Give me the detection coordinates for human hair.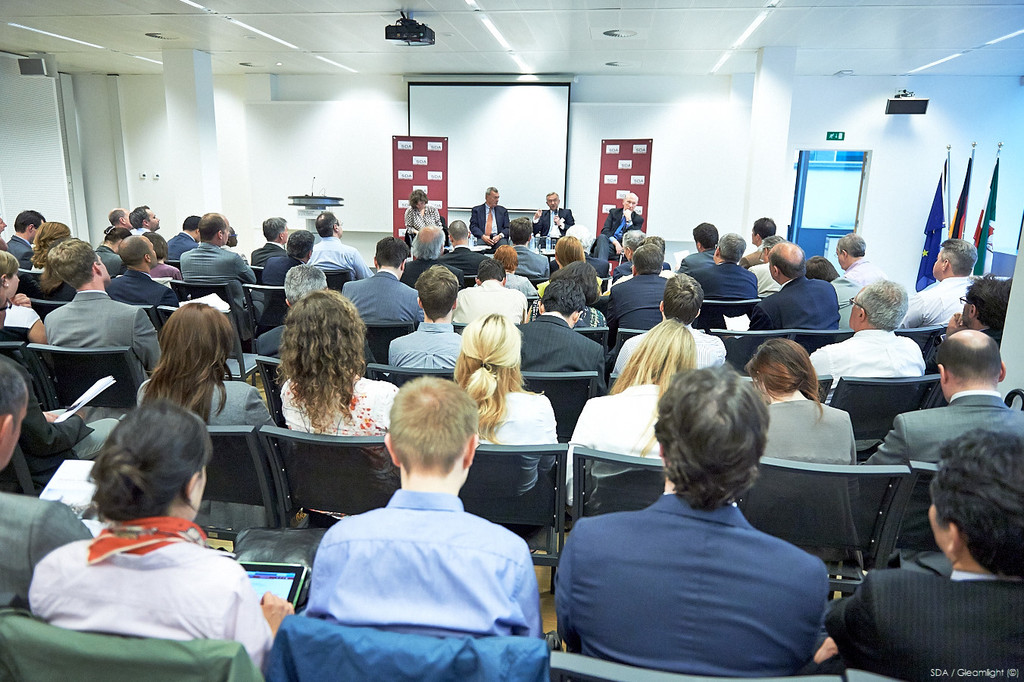
[0, 248, 21, 281].
